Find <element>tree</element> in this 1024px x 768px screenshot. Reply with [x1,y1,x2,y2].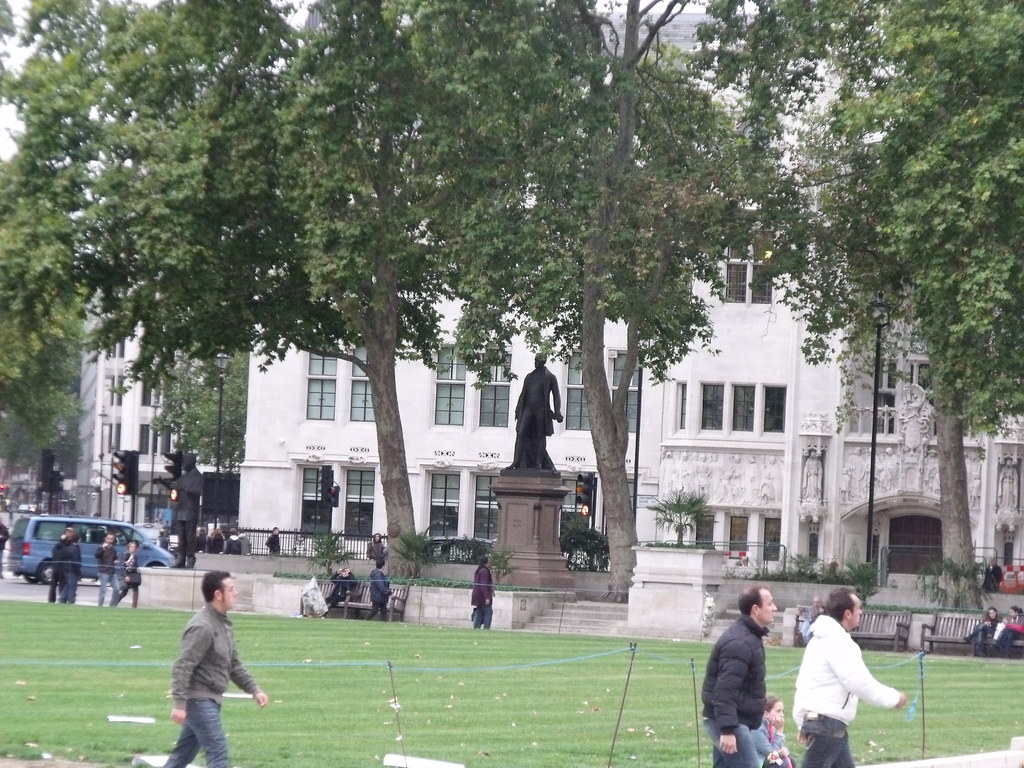
[649,486,717,543].
